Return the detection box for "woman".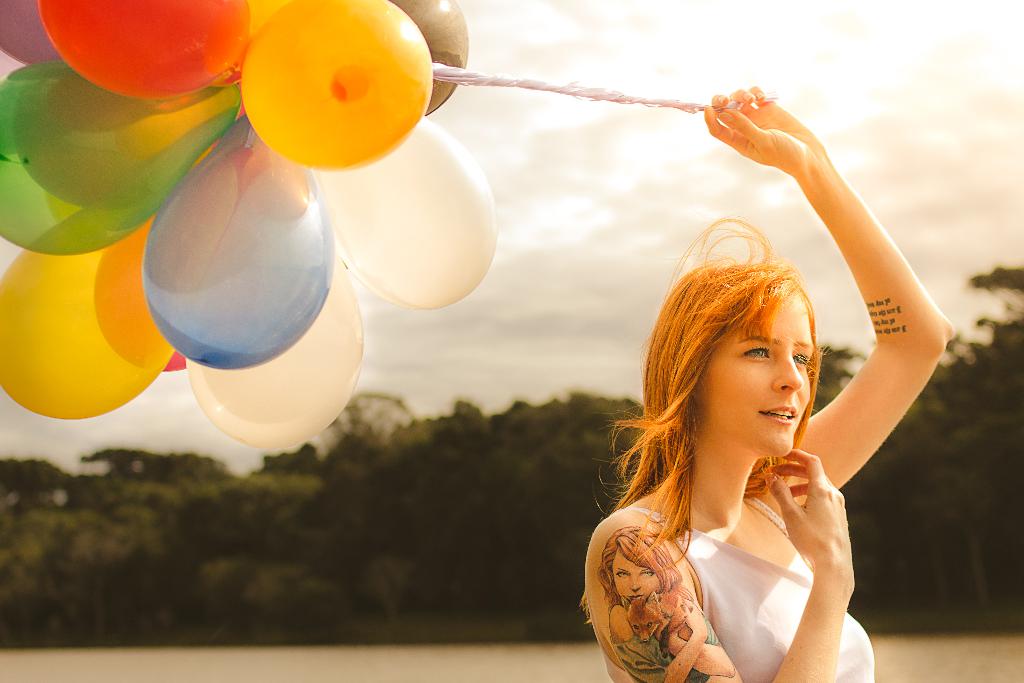
(left=580, top=85, right=954, bottom=682).
